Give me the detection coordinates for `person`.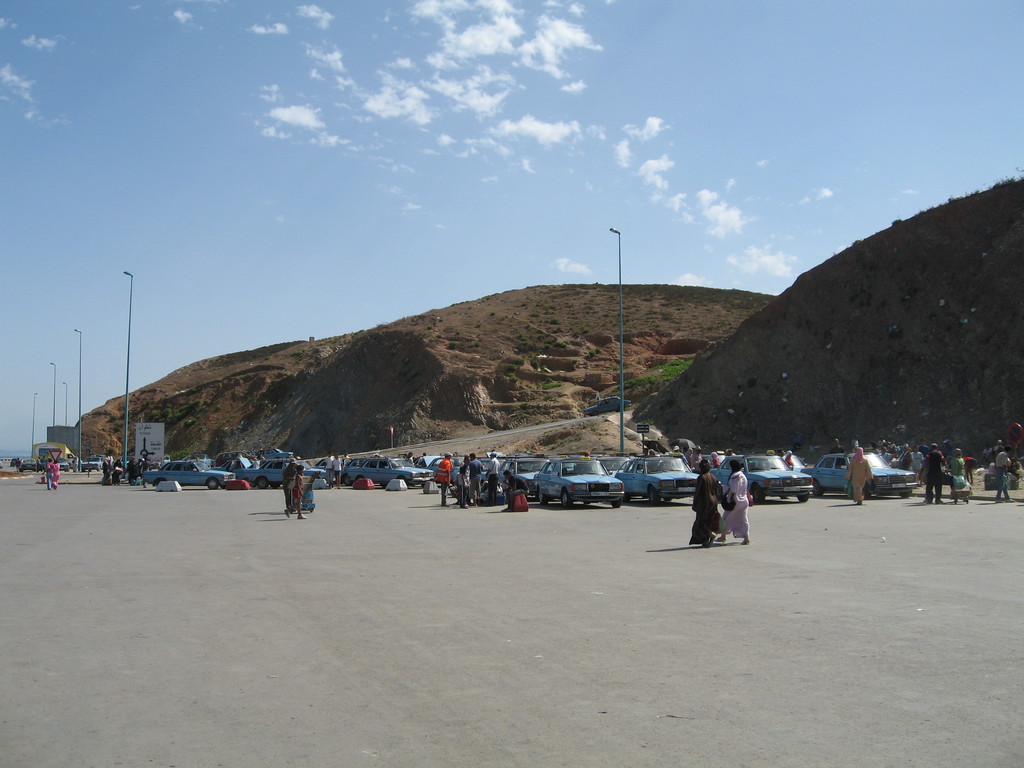
select_region(842, 444, 874, 502).
